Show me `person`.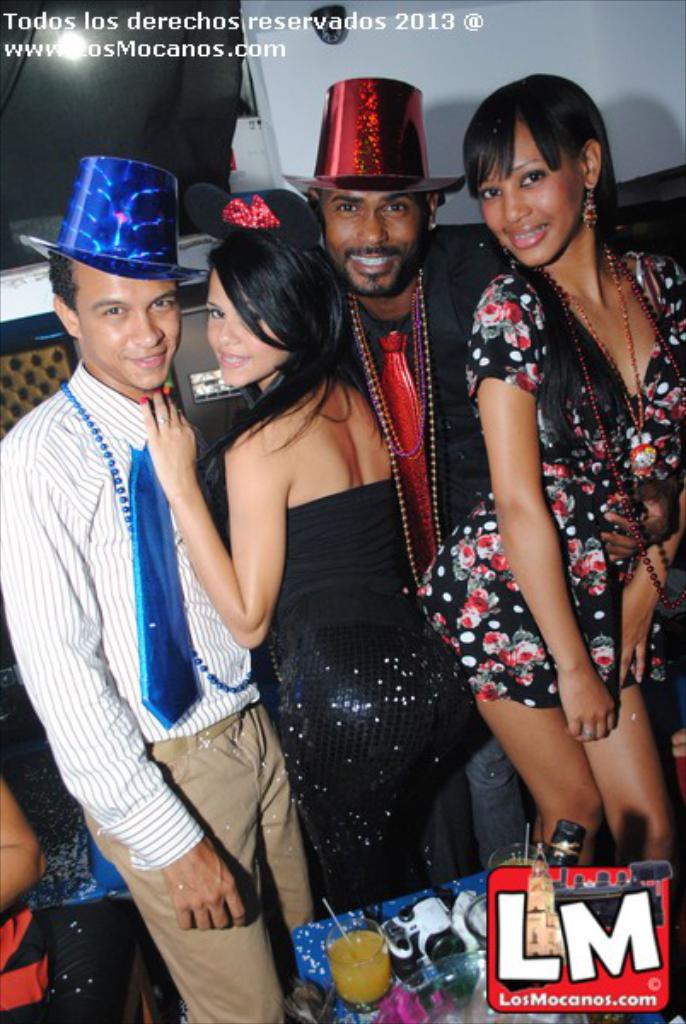
`person` is here: select_region(12, 116, 246, 1023).
